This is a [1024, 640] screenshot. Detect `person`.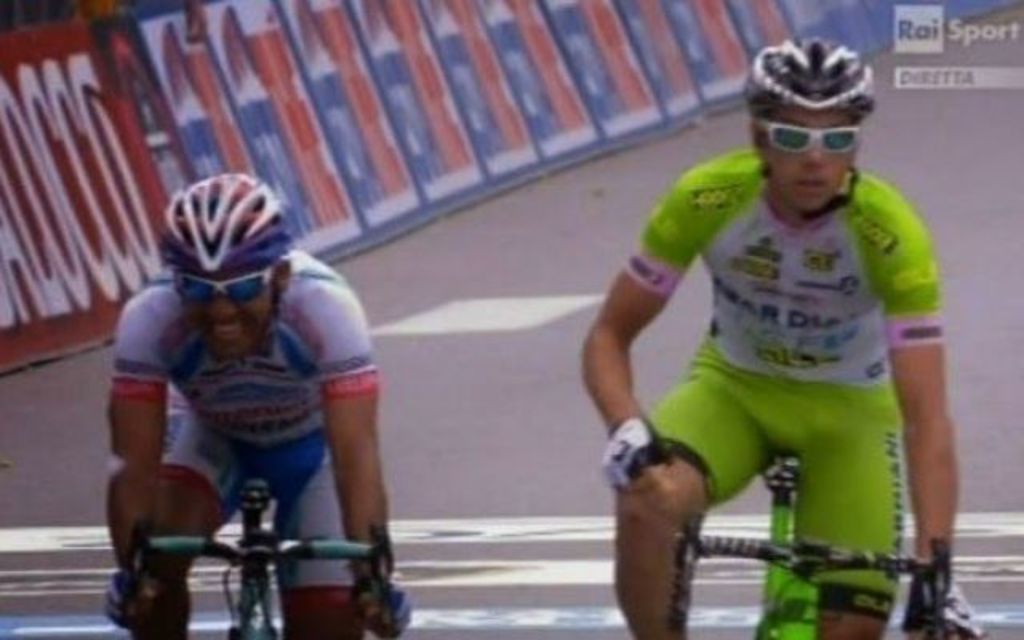
[left=102, top=173, right=414, bottom=638].
